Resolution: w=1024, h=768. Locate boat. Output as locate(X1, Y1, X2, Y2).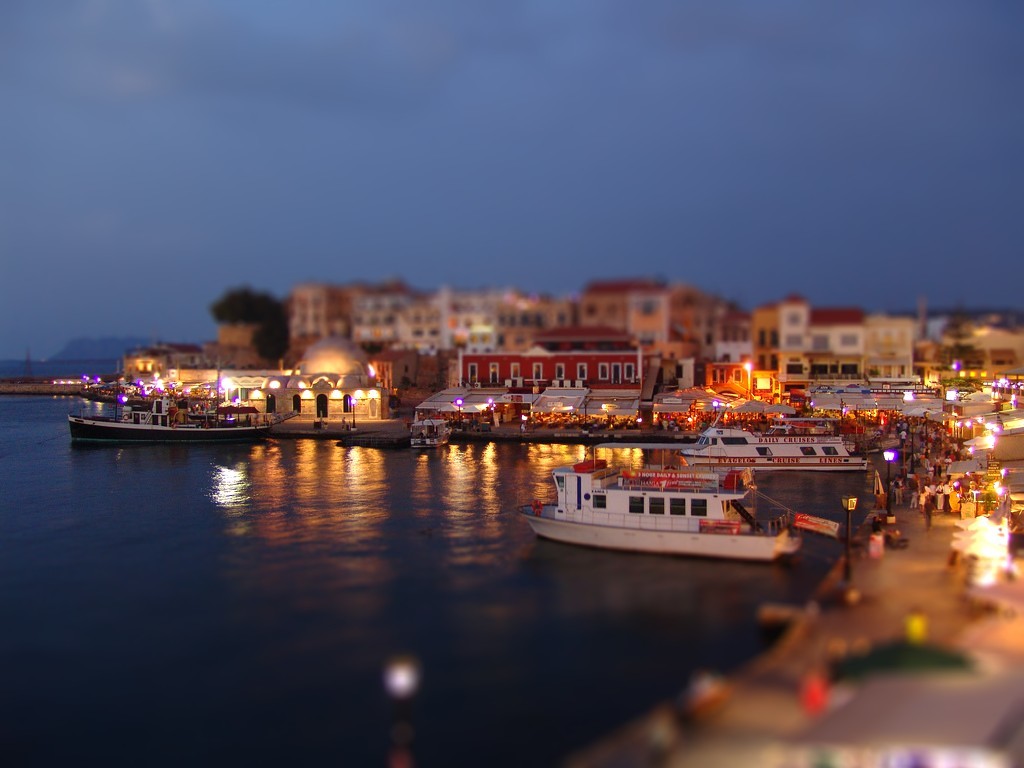
locate(67, 370, 280, 448).
